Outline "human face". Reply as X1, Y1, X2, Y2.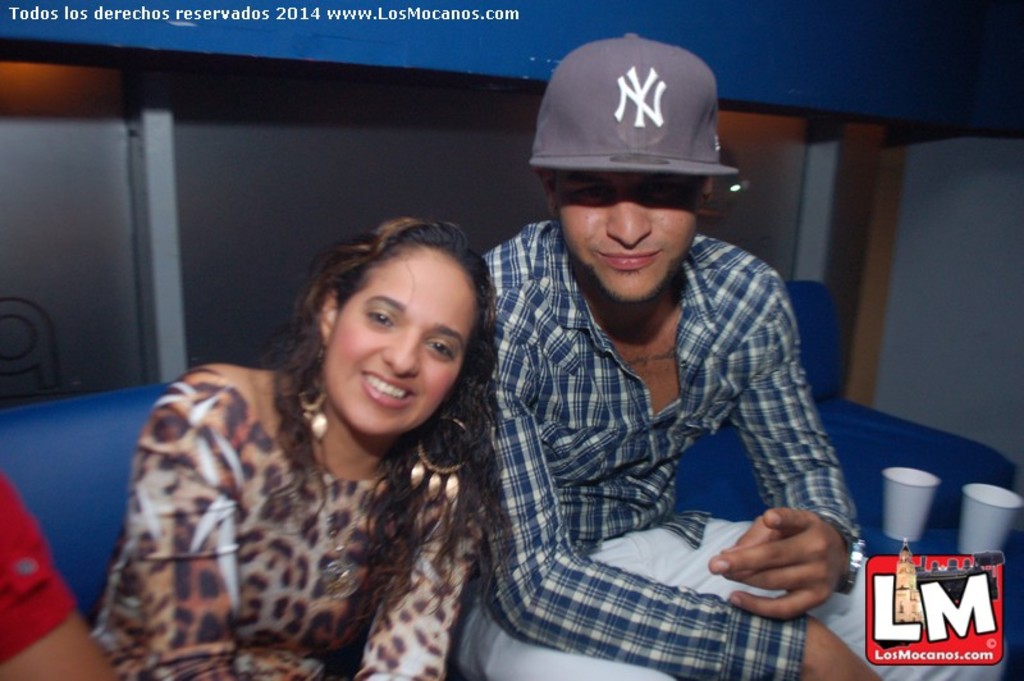
552, 170, 704, 301.
